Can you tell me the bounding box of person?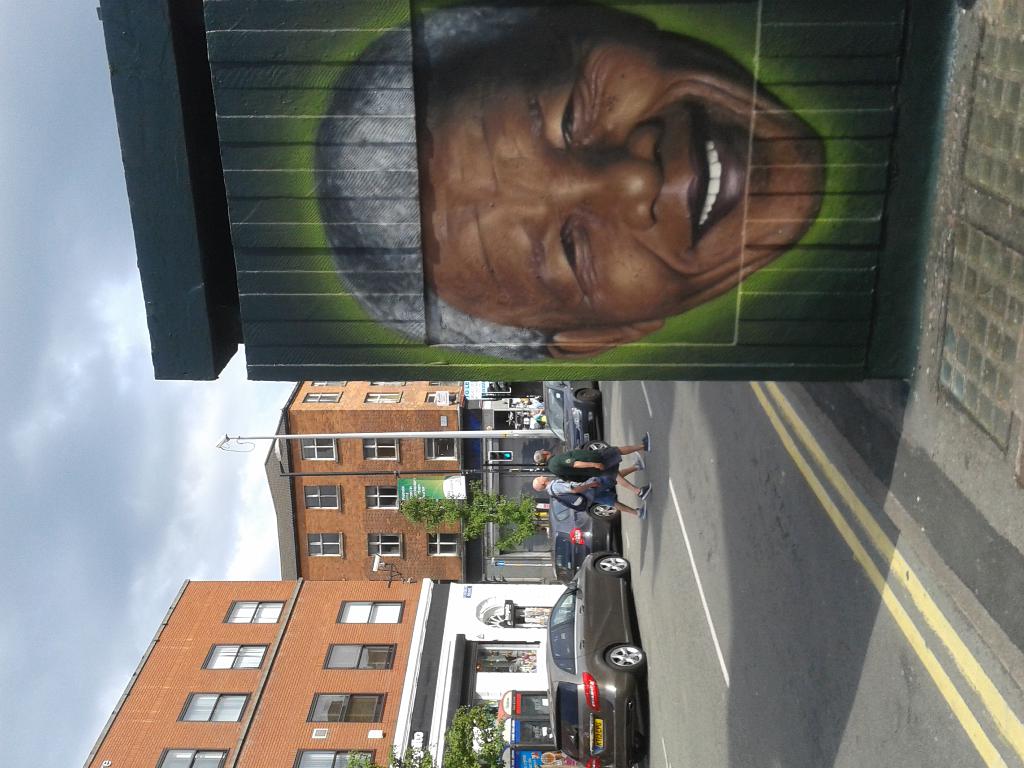
318,0,826,364.
